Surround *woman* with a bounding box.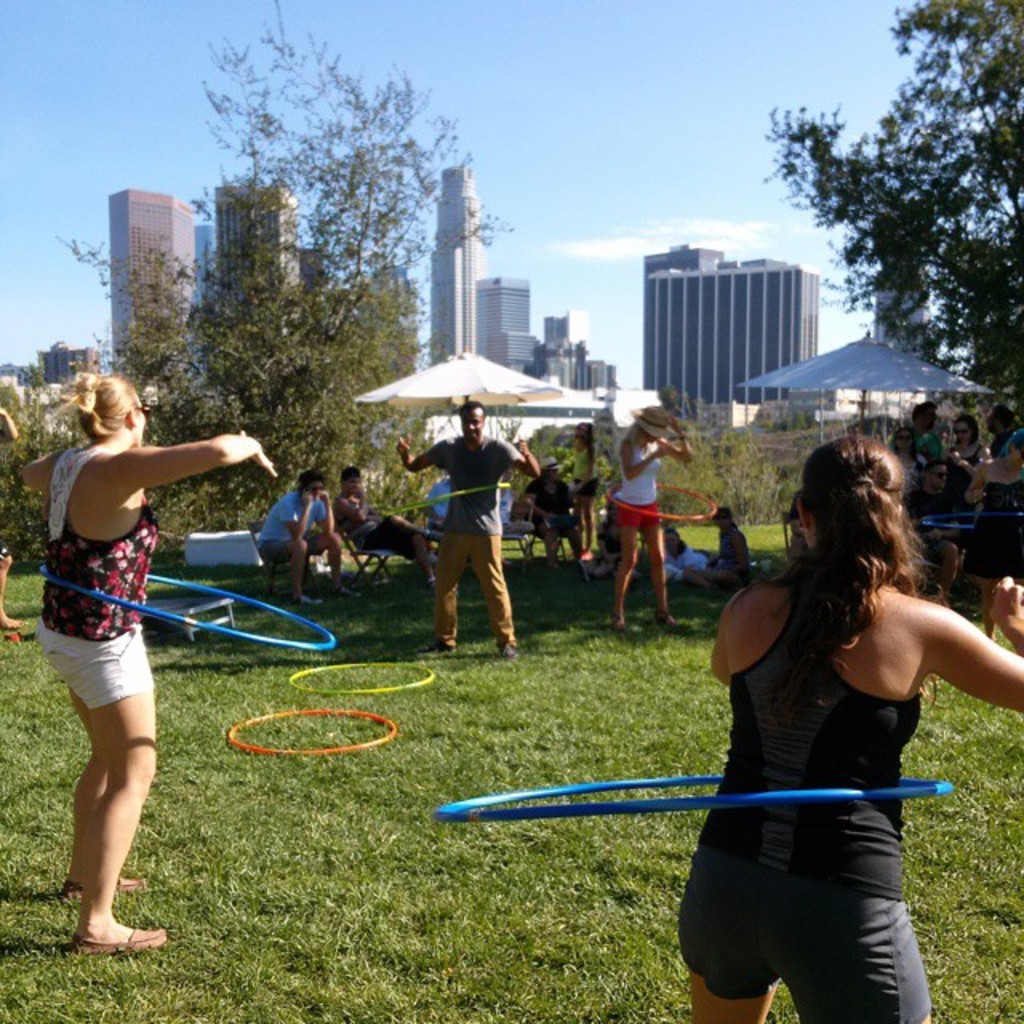
(939, 406, 986, 522).
